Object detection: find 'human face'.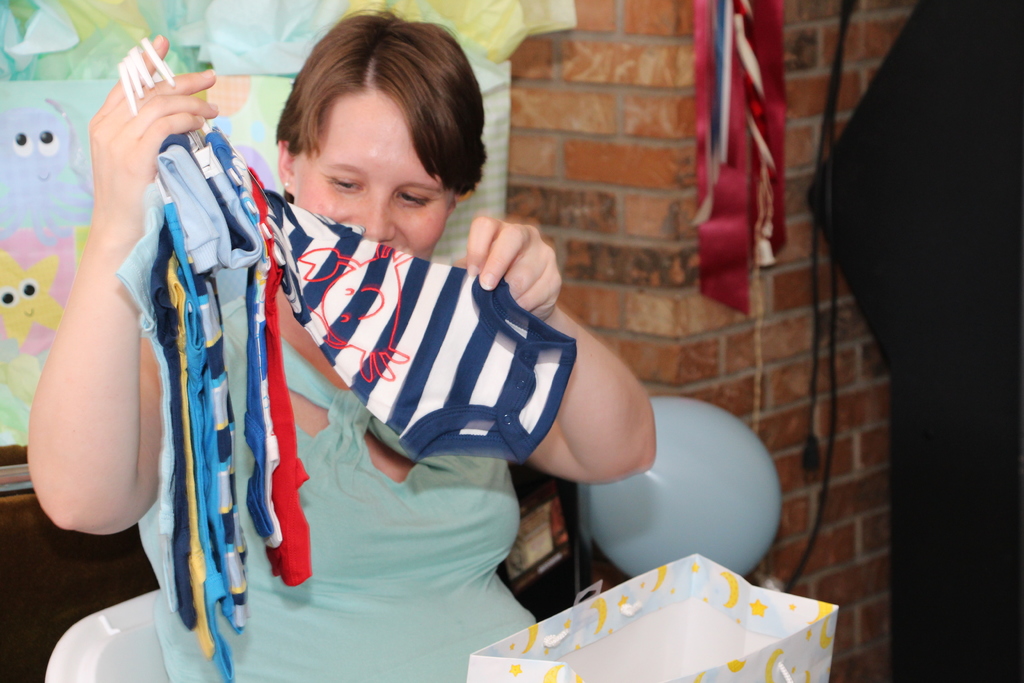
[289,83,457,256].
